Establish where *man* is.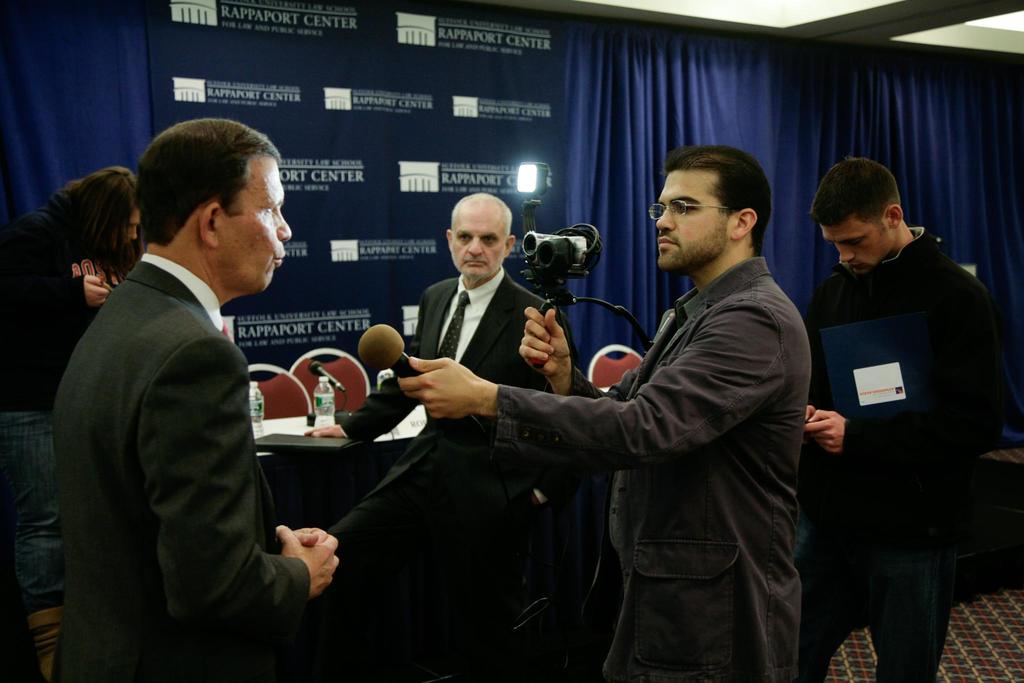
Established at BBox(800, 153, 1015, 682).
